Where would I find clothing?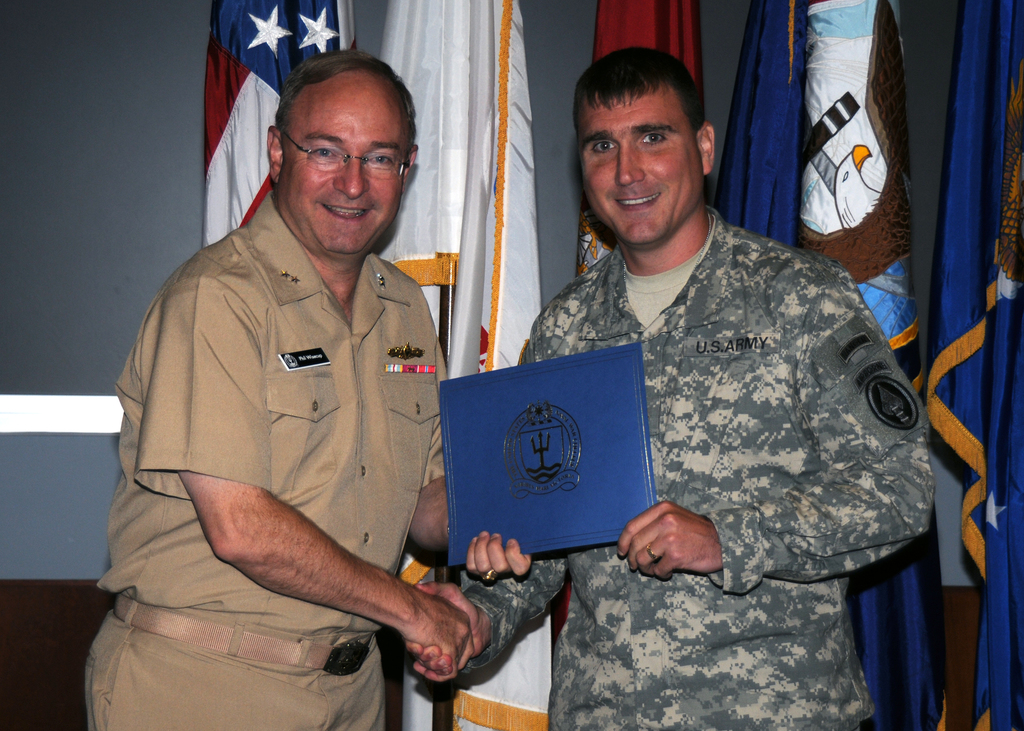
At select_region(456, 200, 936, 730).
